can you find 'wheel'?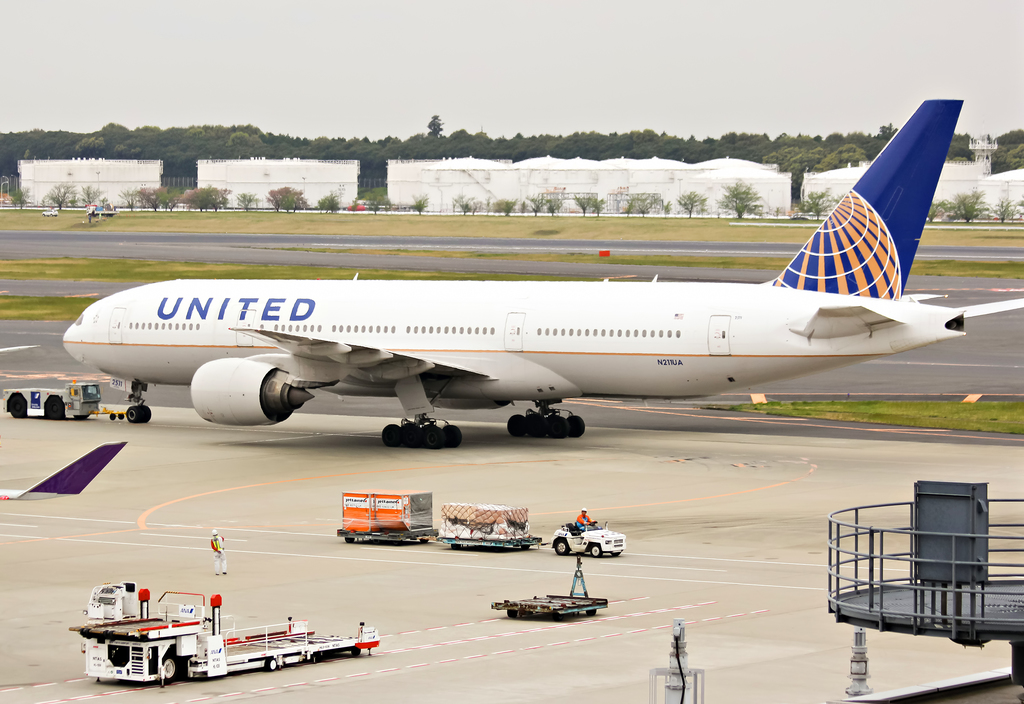
Yes, bounding box: <region>420, 538, 429, 543</region>.
